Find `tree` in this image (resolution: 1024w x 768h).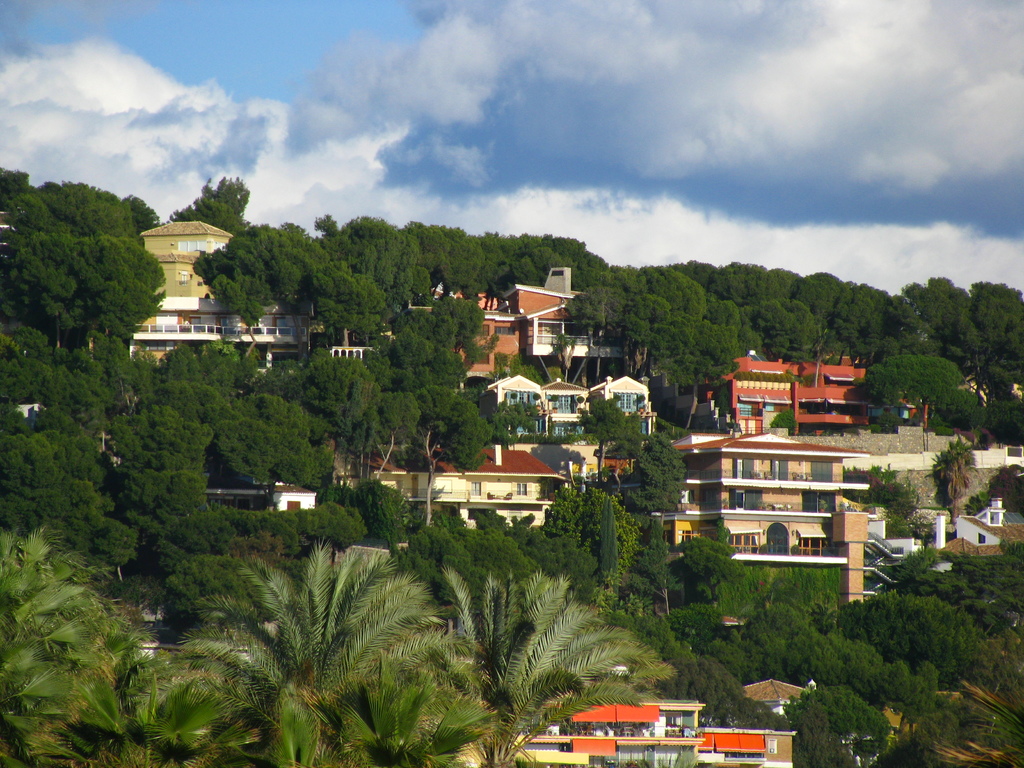
<region>868, 353, 975, 415</region>.
